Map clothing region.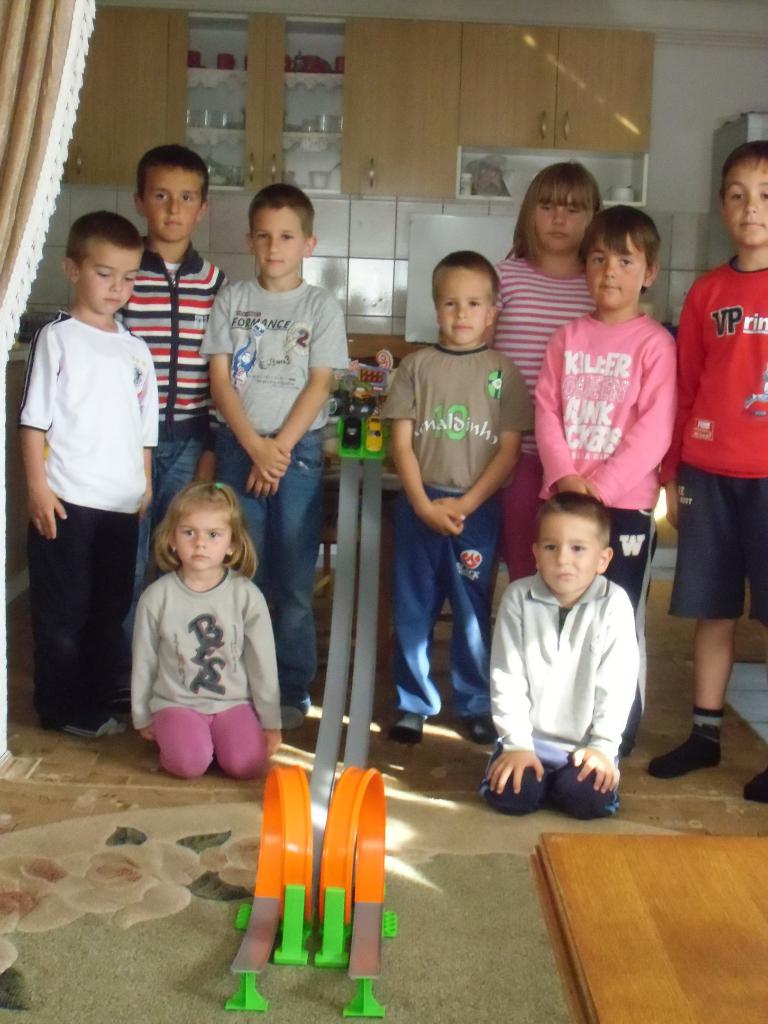
Mapped to <bbox>657, 262, 767, 649</bbox>.
